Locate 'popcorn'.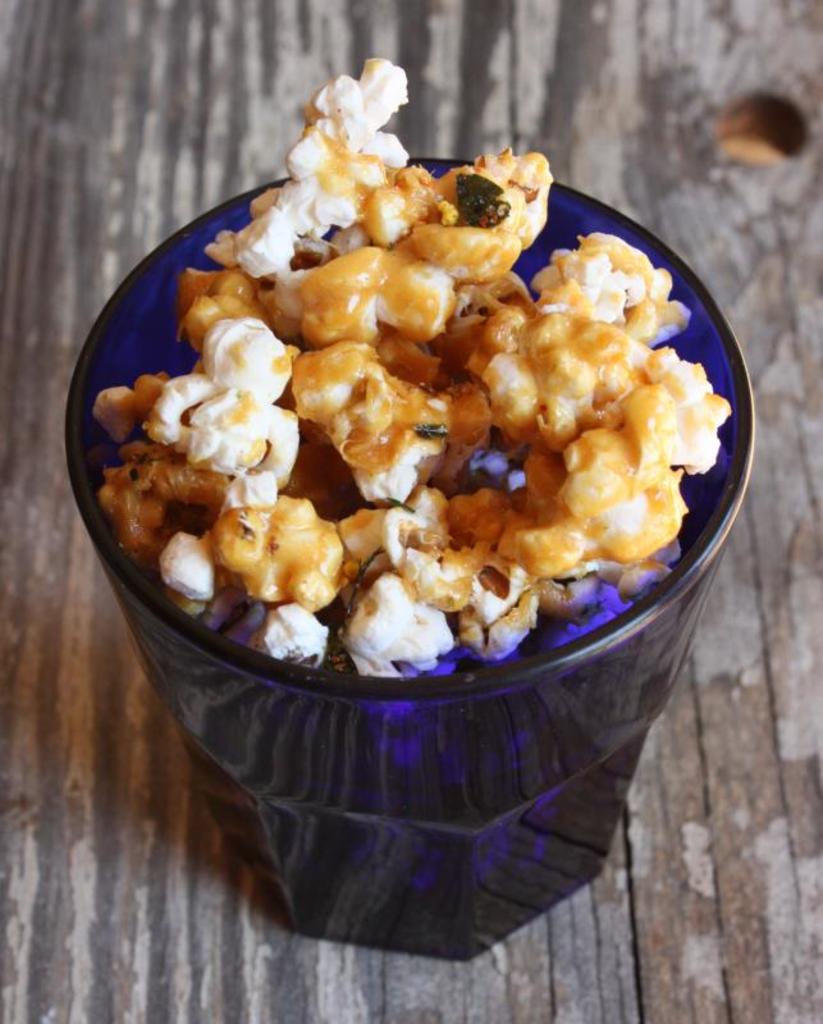
Bounding box: region(92, 49, 737, 681).
